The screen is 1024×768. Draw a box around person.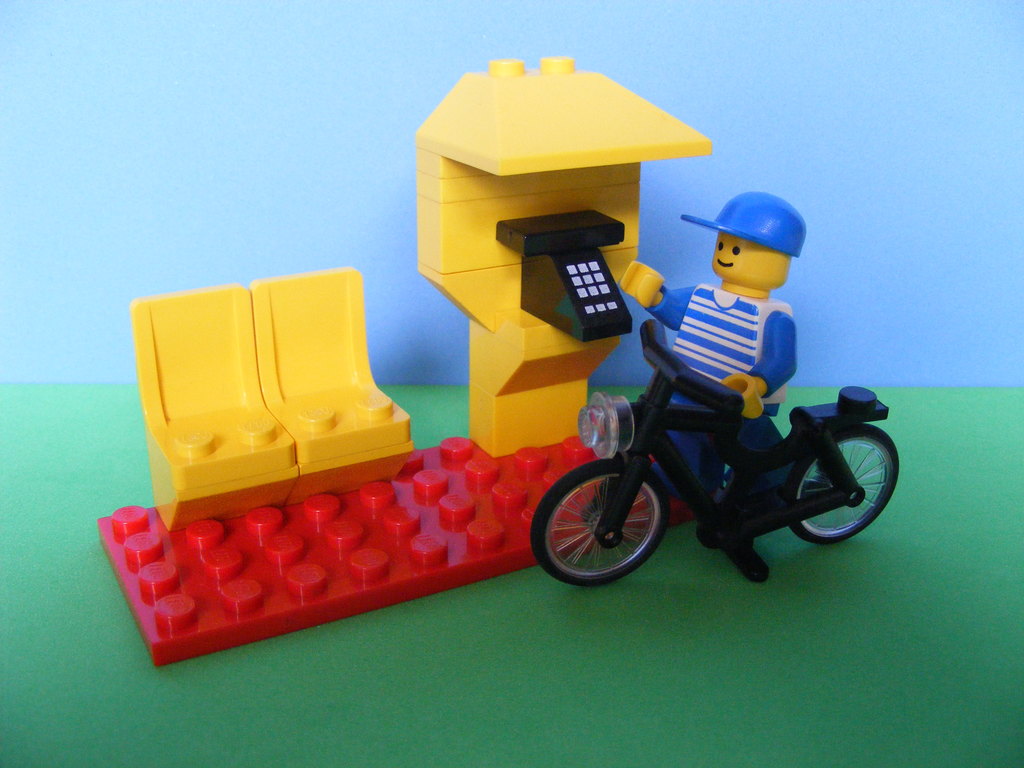
rect(611, 186, 809, 506).
